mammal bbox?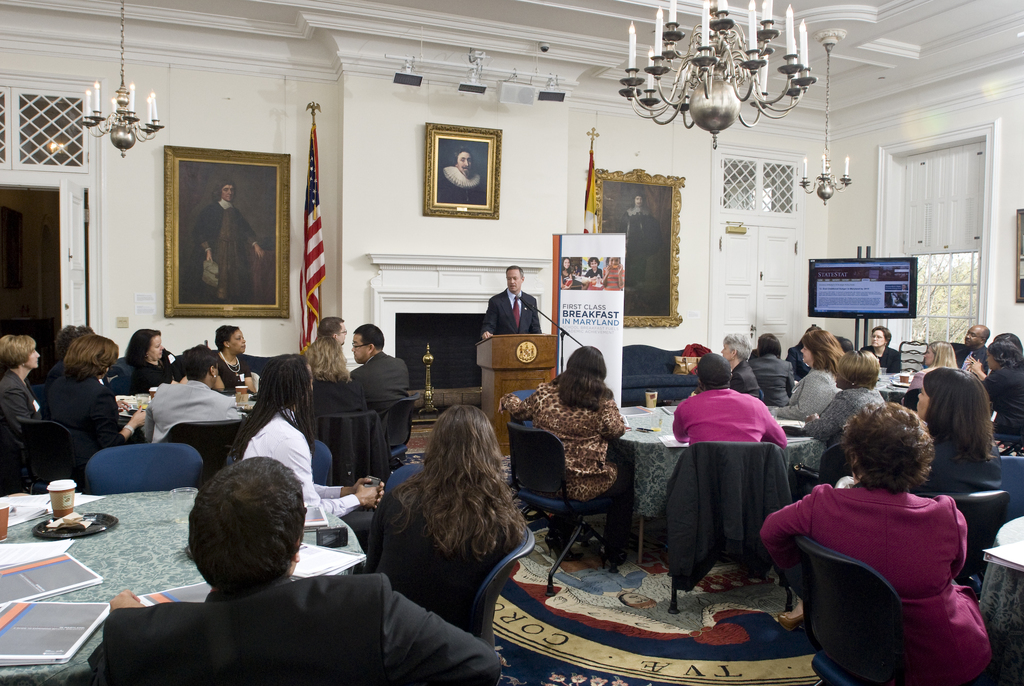
228,354,387,553
